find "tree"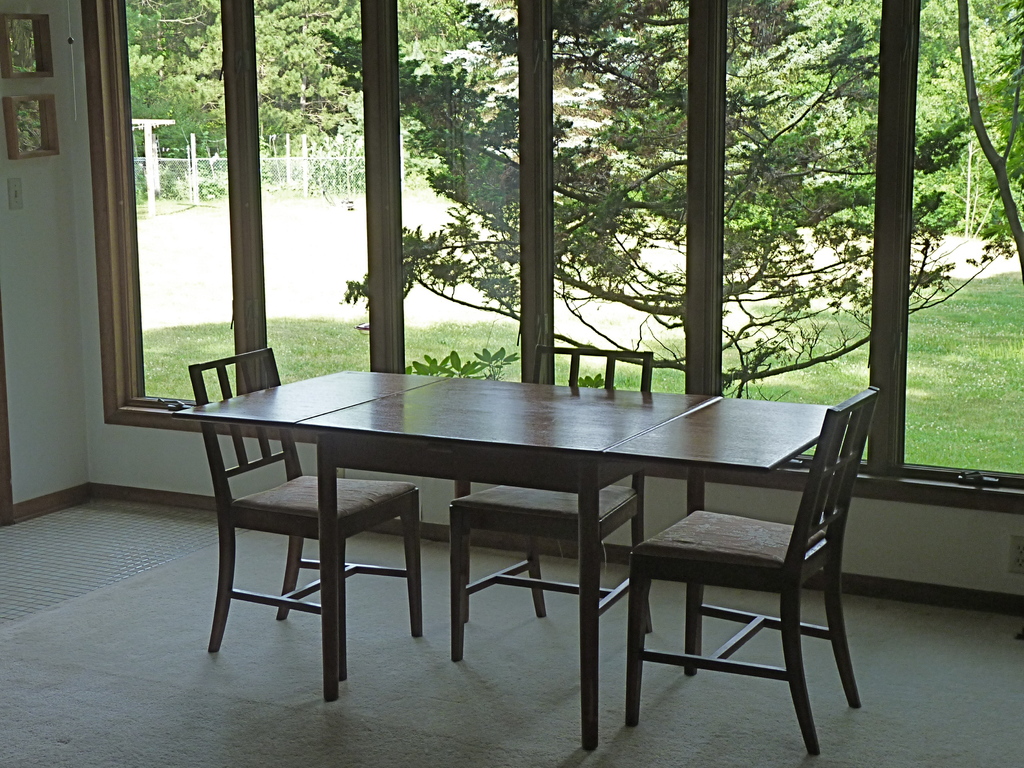
select_region(322, 0, 991, 392)
